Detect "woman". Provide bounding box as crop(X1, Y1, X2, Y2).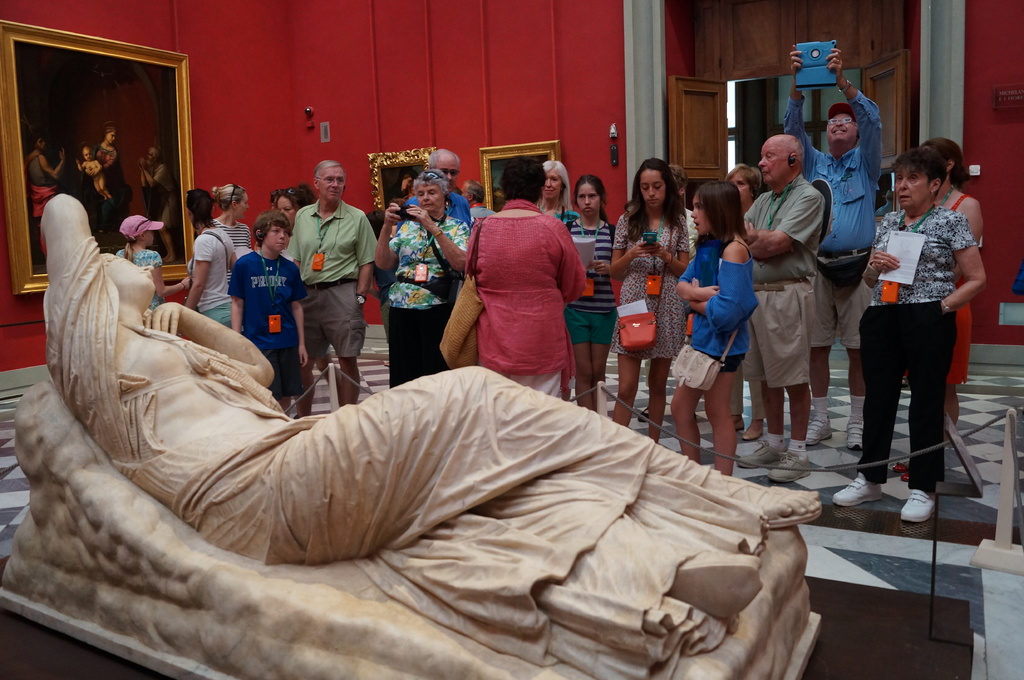
crop(536, 155, 572, 226).
